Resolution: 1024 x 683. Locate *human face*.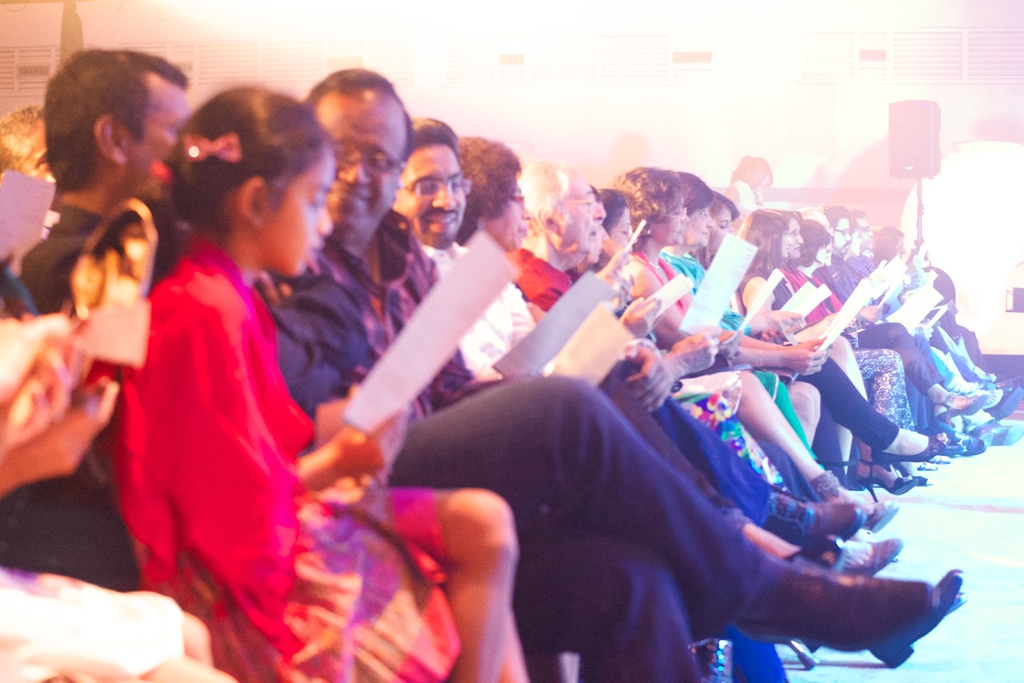
314, 93, 409, 237.
